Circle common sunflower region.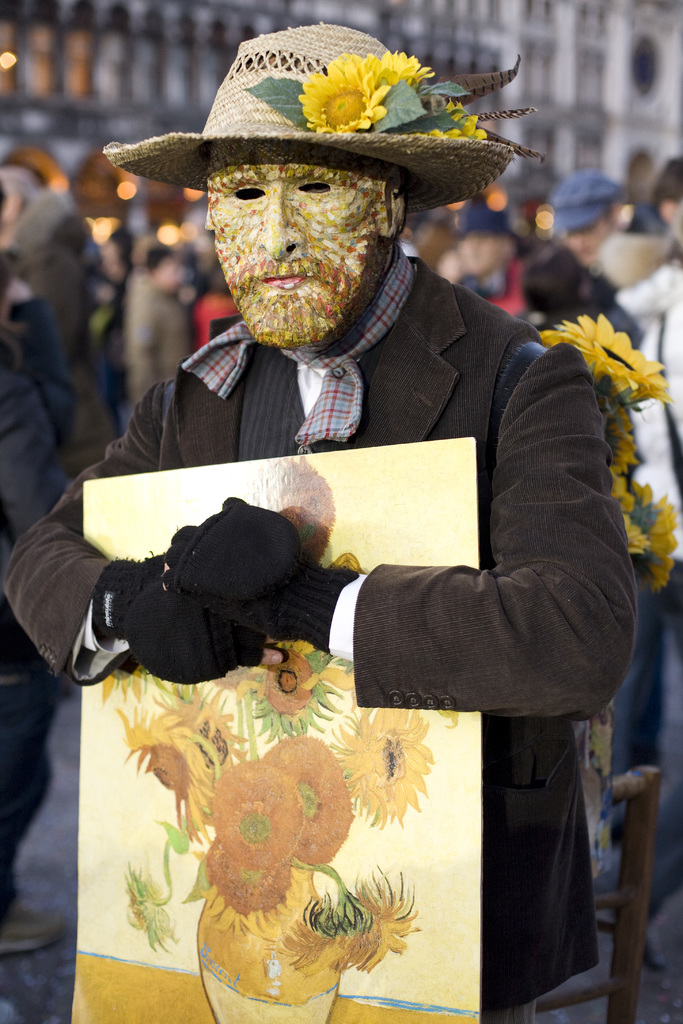
Region: x1=563 y1=307 x2=673 y2=395.
